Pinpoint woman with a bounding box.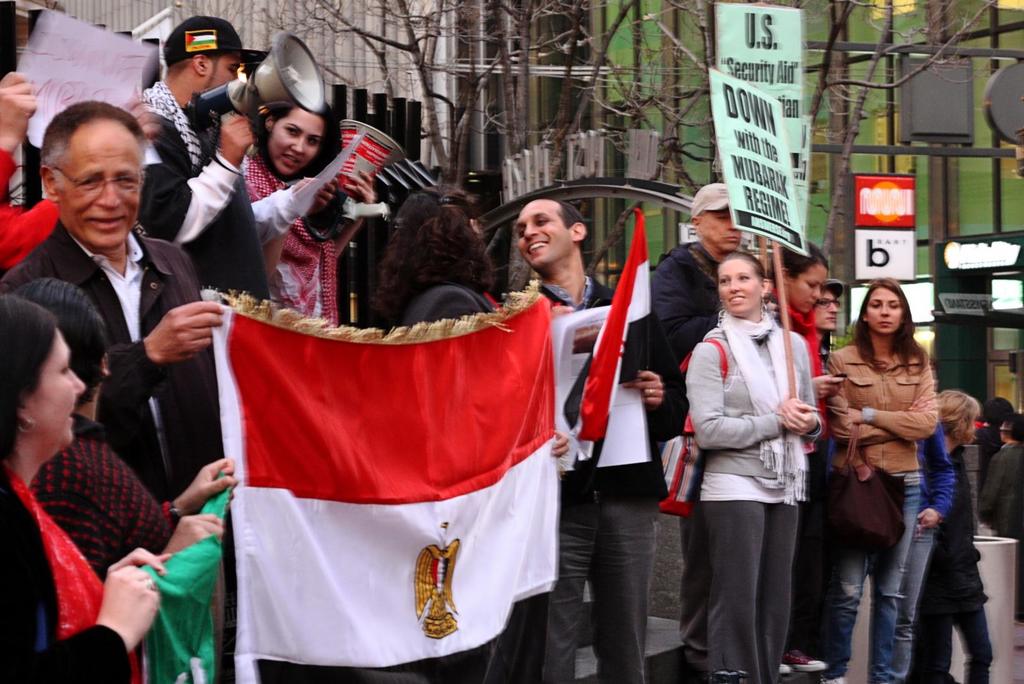
select_region(239, 95, 379, 322).
